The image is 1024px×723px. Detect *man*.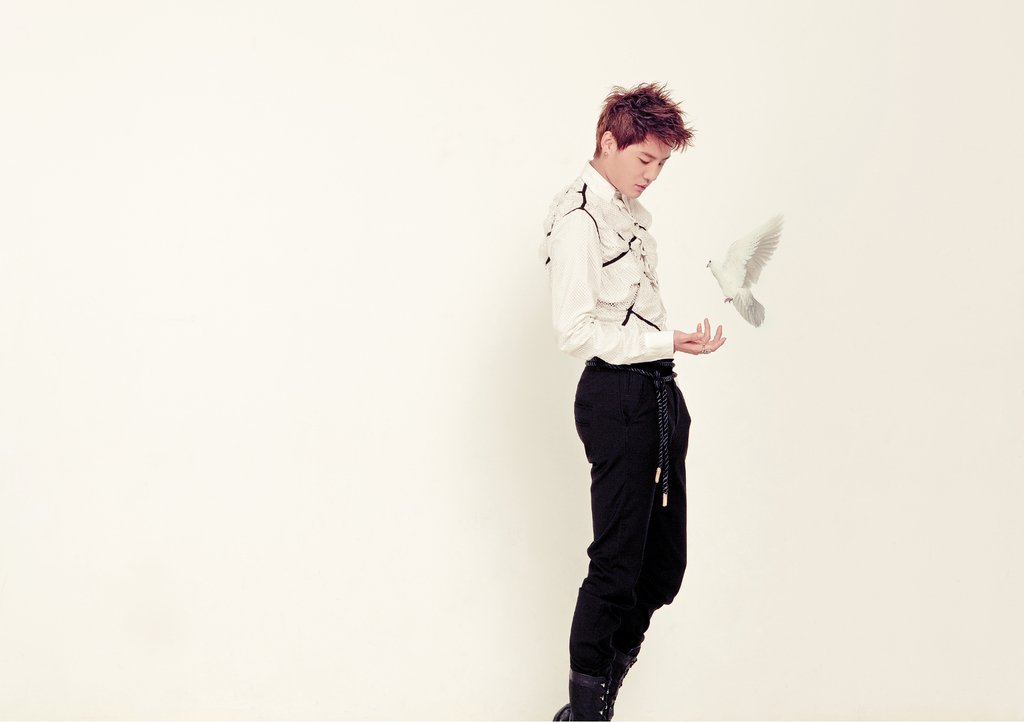
Detection: (536,92,732,710).
